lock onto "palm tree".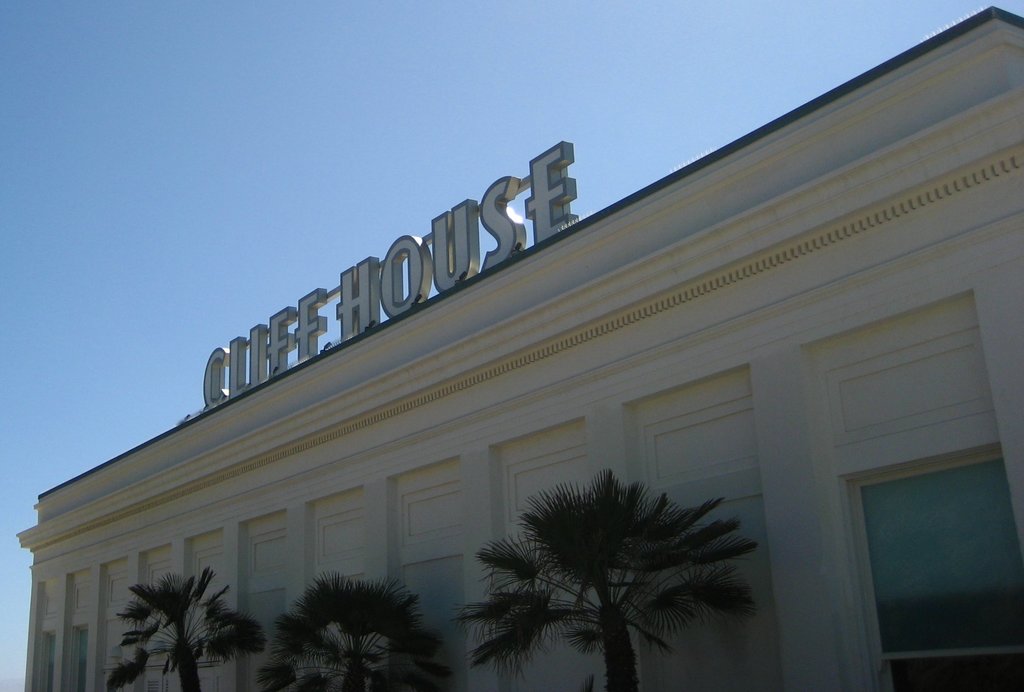
Locked: (106,577,253,686).
